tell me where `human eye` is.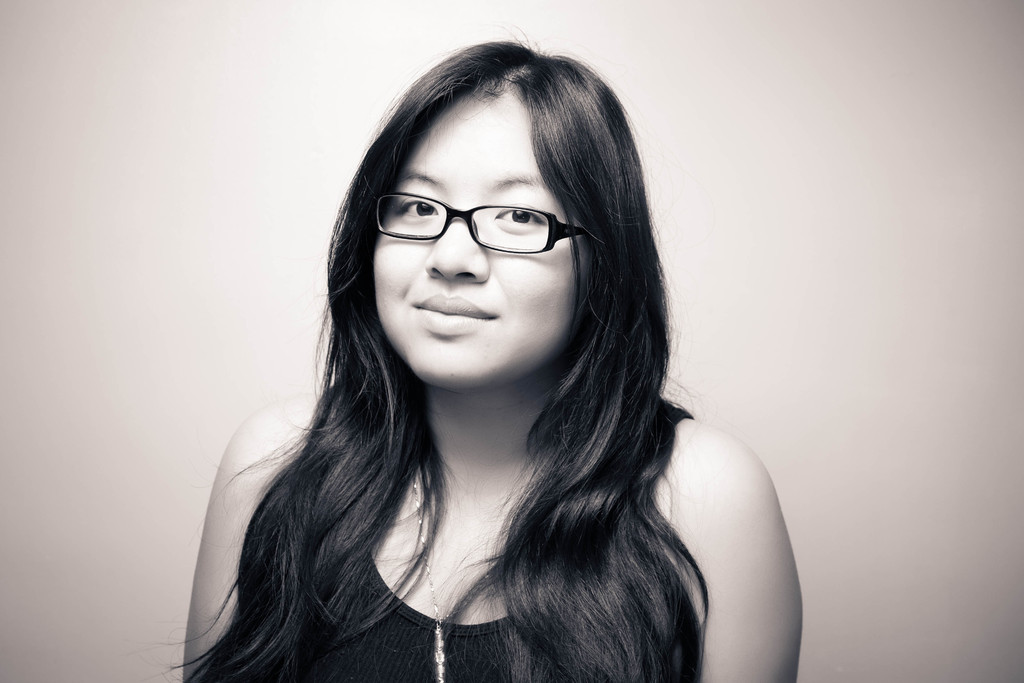
`human eye` is at BBox(391, 189, 442, 227).
